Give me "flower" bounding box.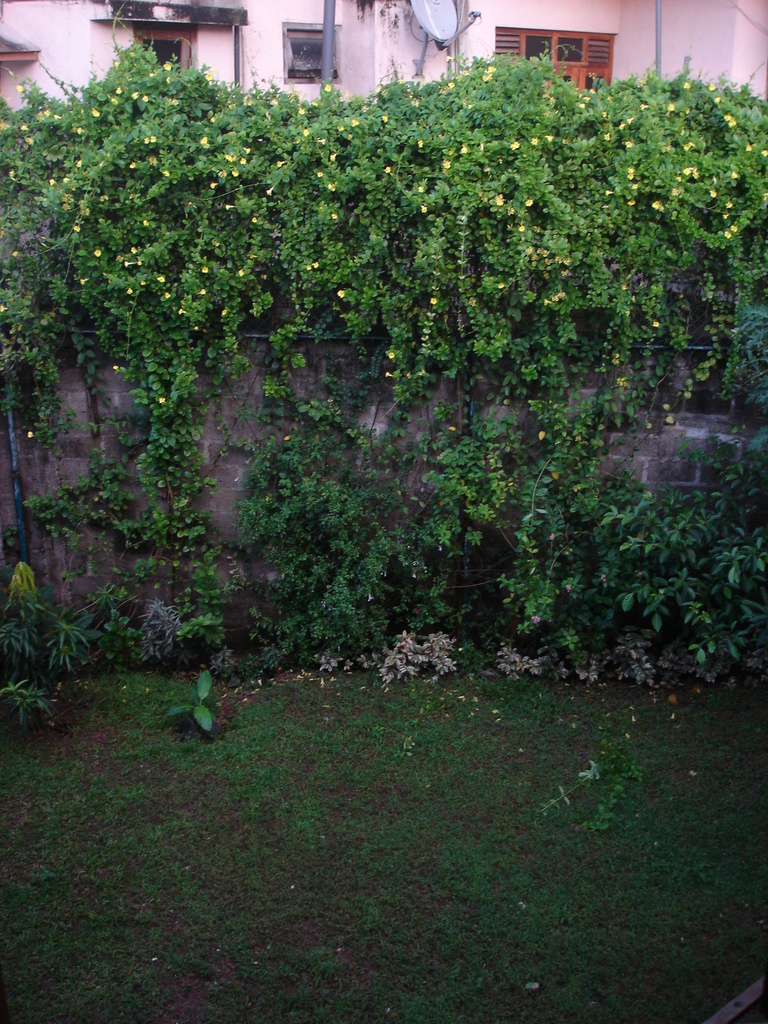
336:125:343:132.
